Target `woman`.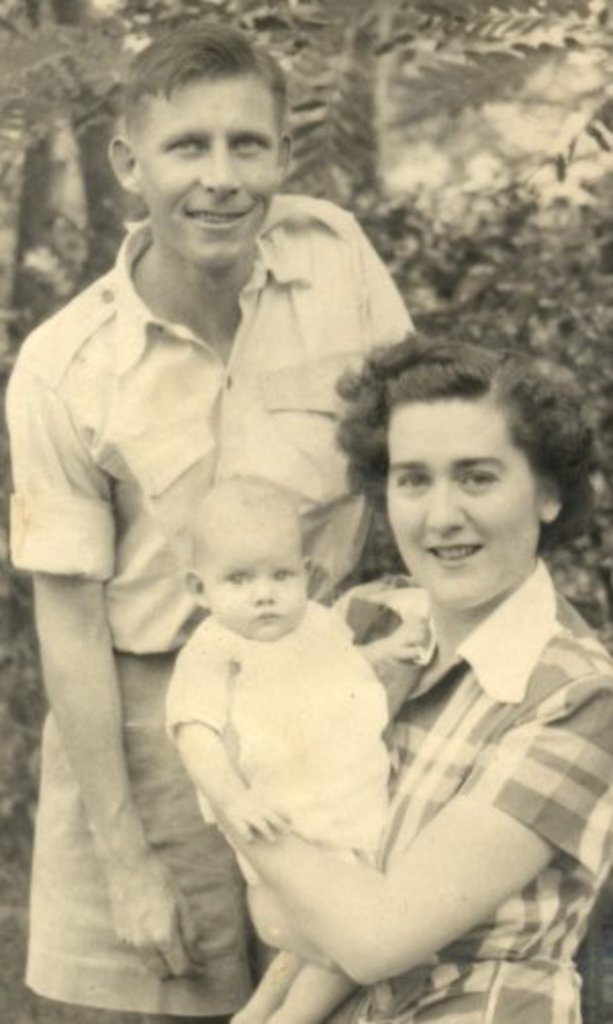
Target region: bbox(213, 335, 611, 1022).
